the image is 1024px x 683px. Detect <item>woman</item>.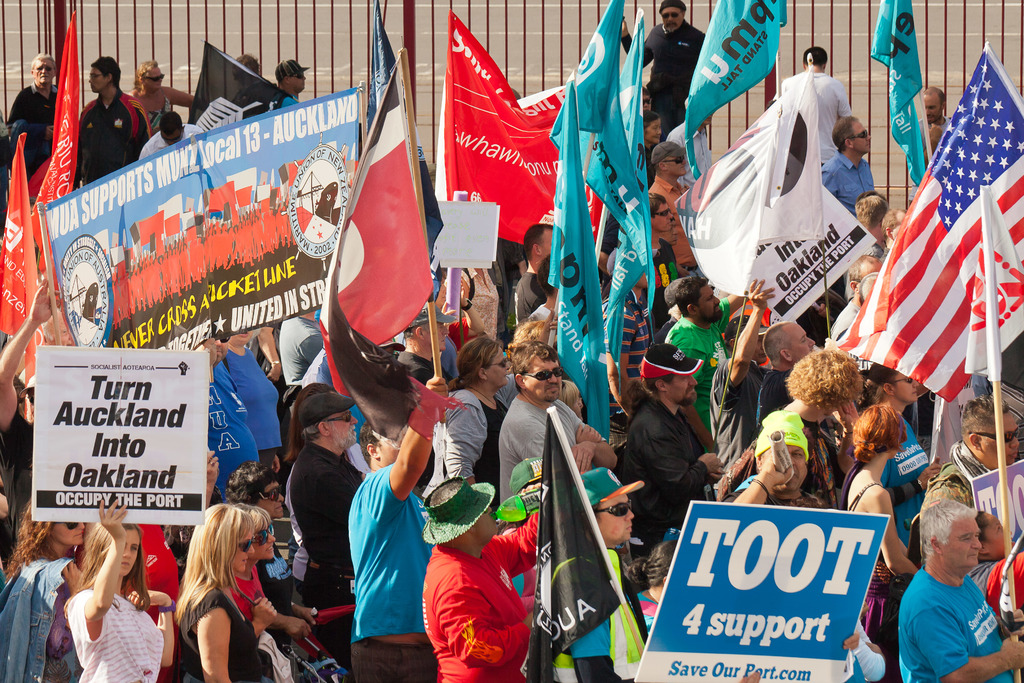
Detection: detection(859, 361, 945, 553).
